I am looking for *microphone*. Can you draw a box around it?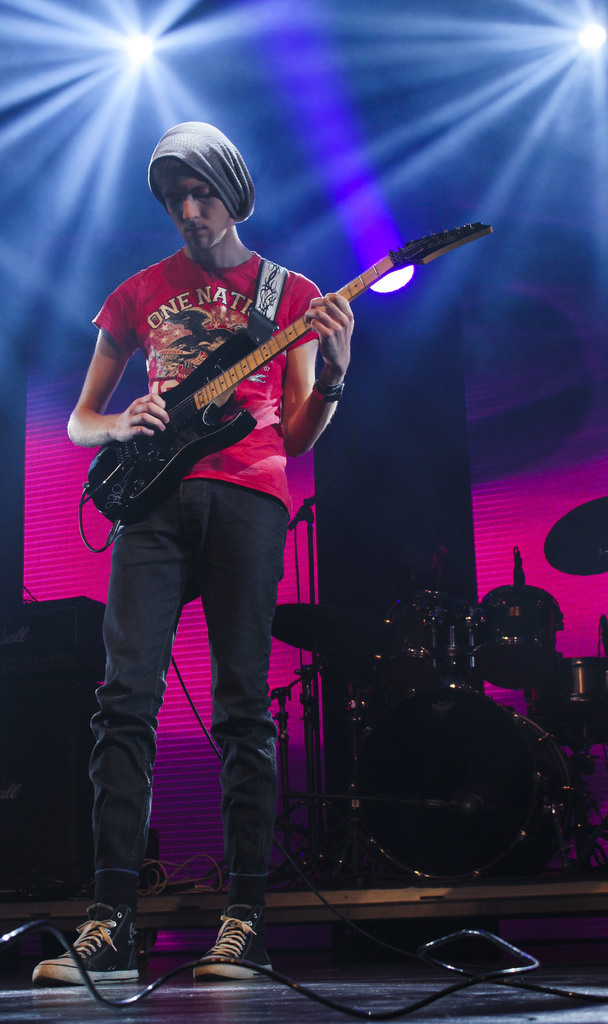
Sure, the bounding box is [x1=292, y1=493, x2=316, y2=531].
